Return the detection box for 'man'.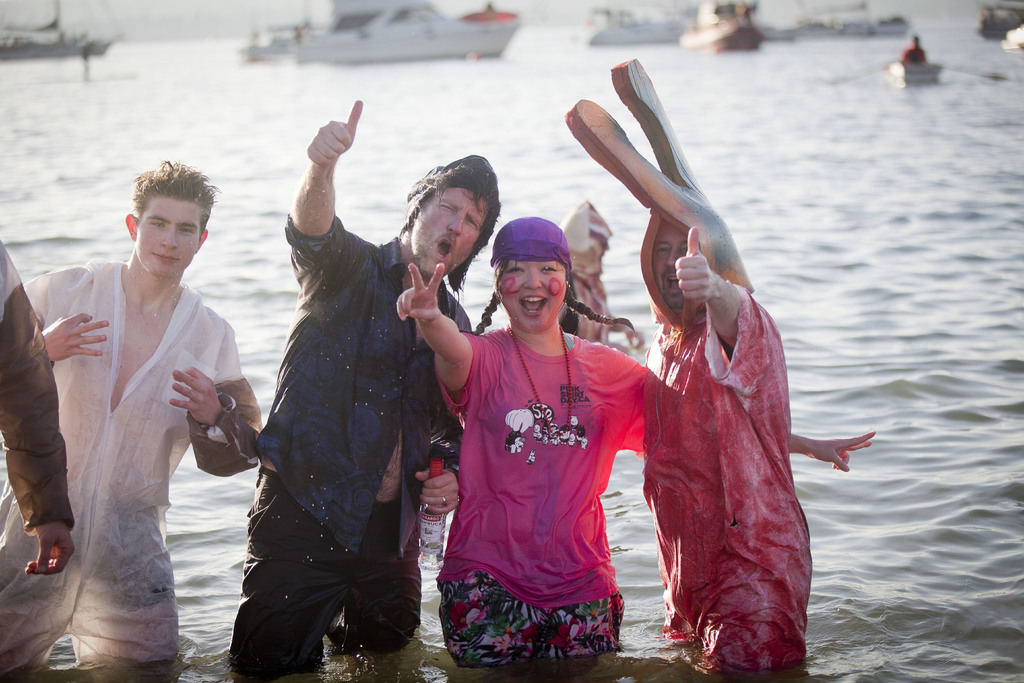
bbox(227, 97, 504, 673).
